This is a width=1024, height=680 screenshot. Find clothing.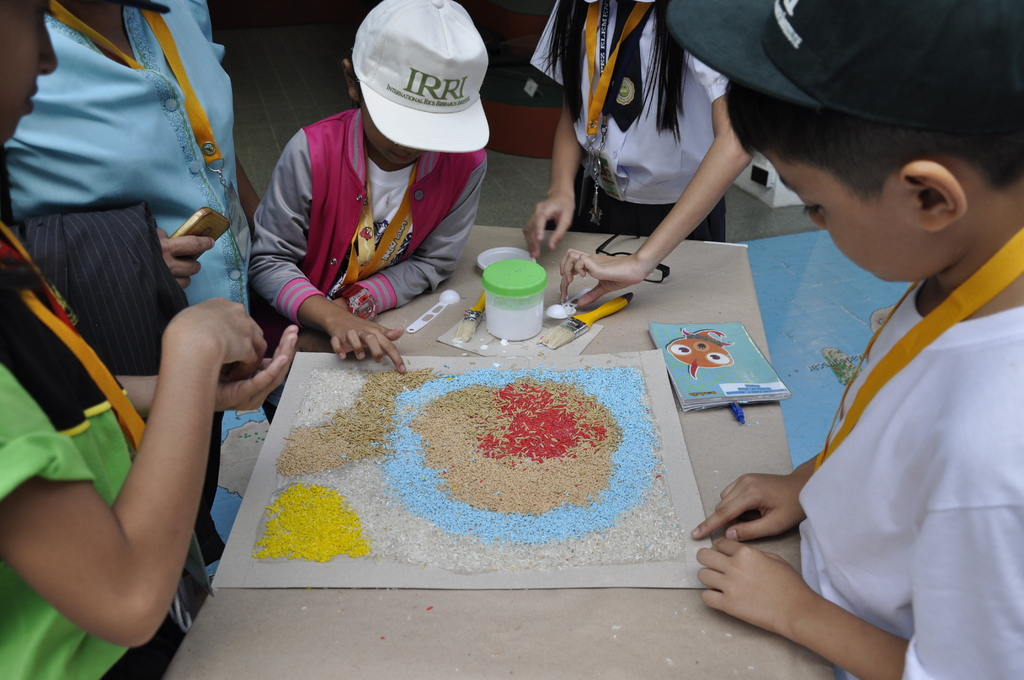
Bounding box: bbox=(797, 315, 1023, 679).
